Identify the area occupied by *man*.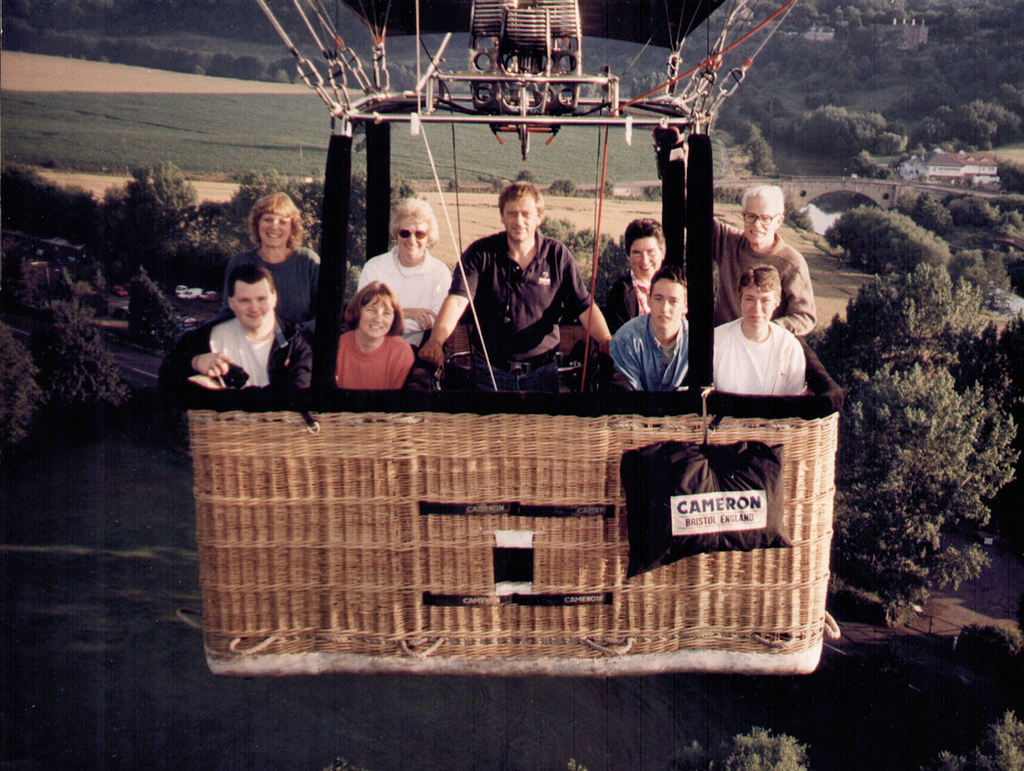
Area: (606,266,701,395).
